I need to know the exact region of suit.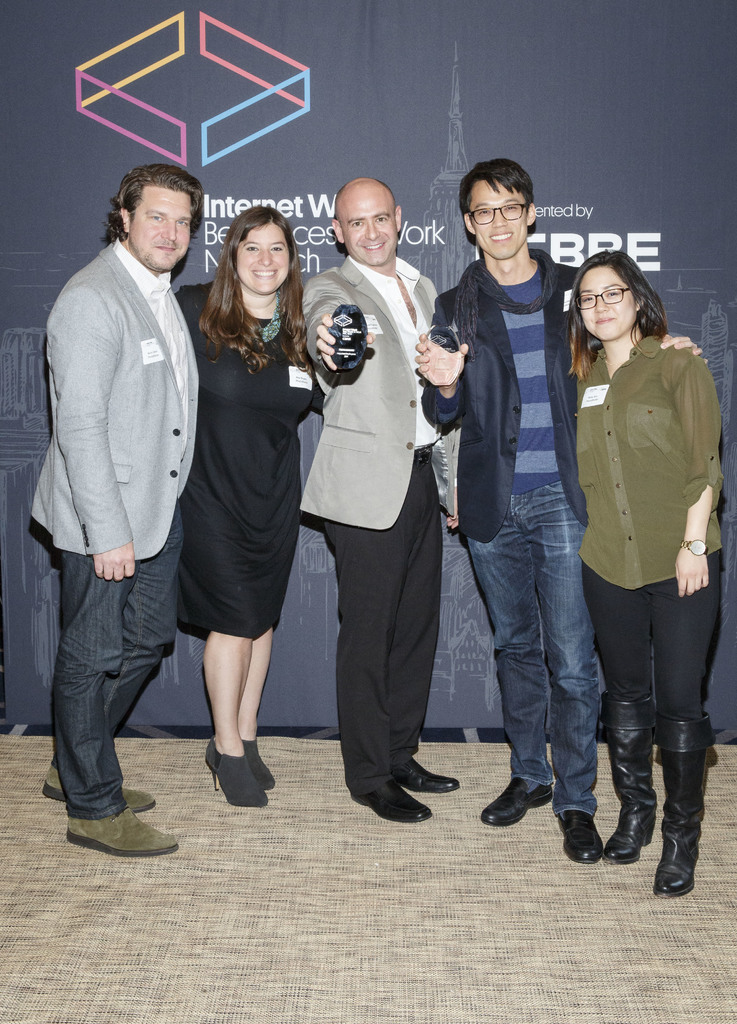
Region: box(417, 250, 592, 534).
